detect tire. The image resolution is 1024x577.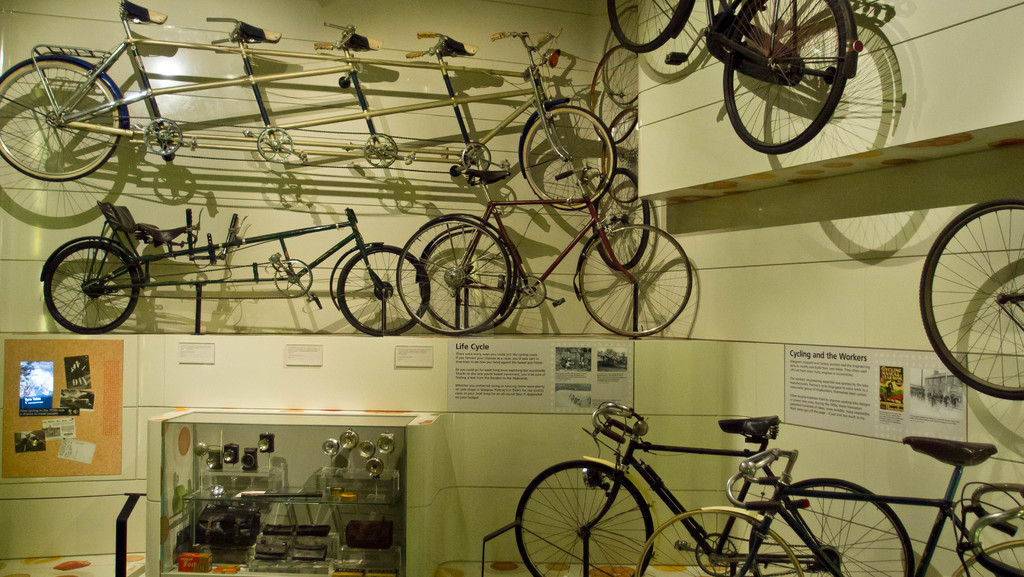
bbox=[339, 245, 429, 334].
